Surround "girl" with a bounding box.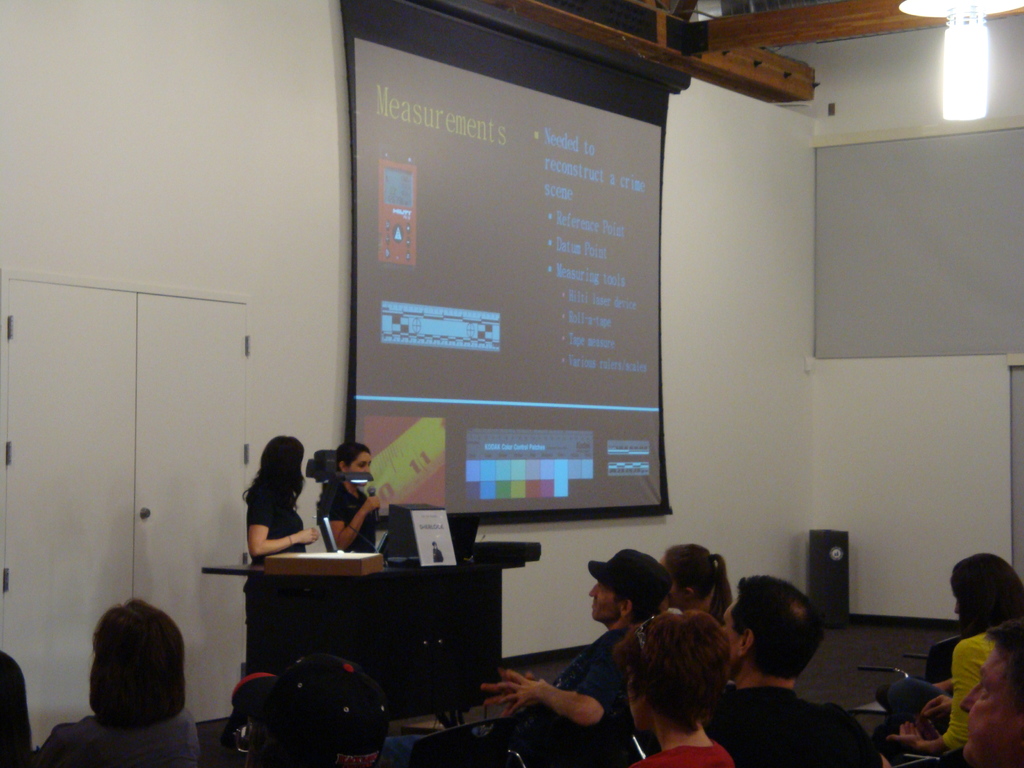
select_region(226, 438, 321, 746).
